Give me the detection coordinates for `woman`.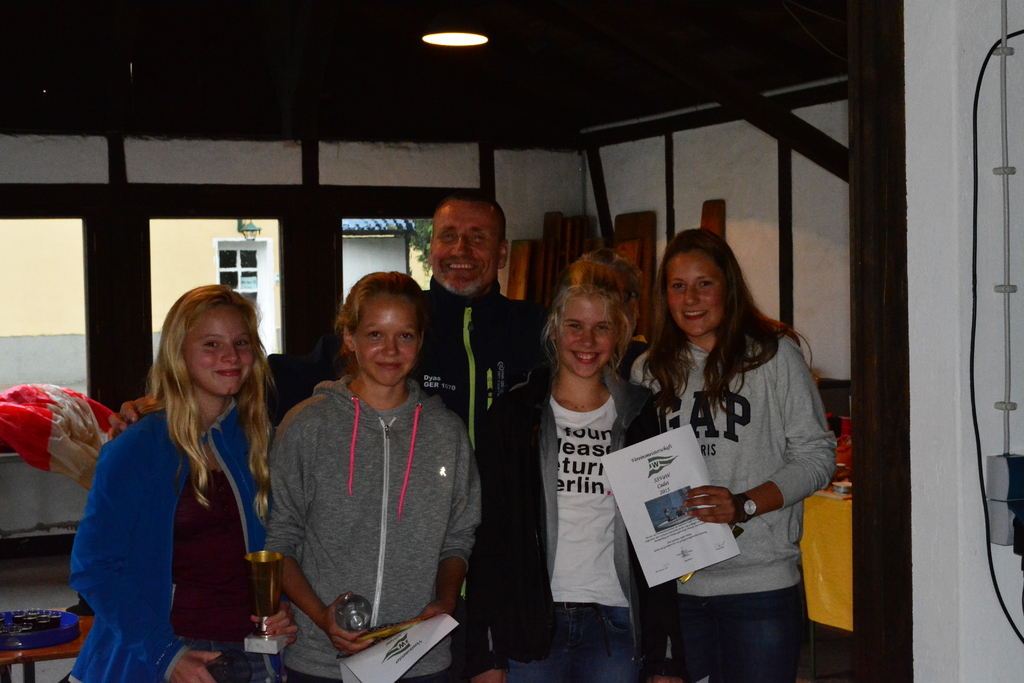
l=616, t=208, r=834, b=682.
